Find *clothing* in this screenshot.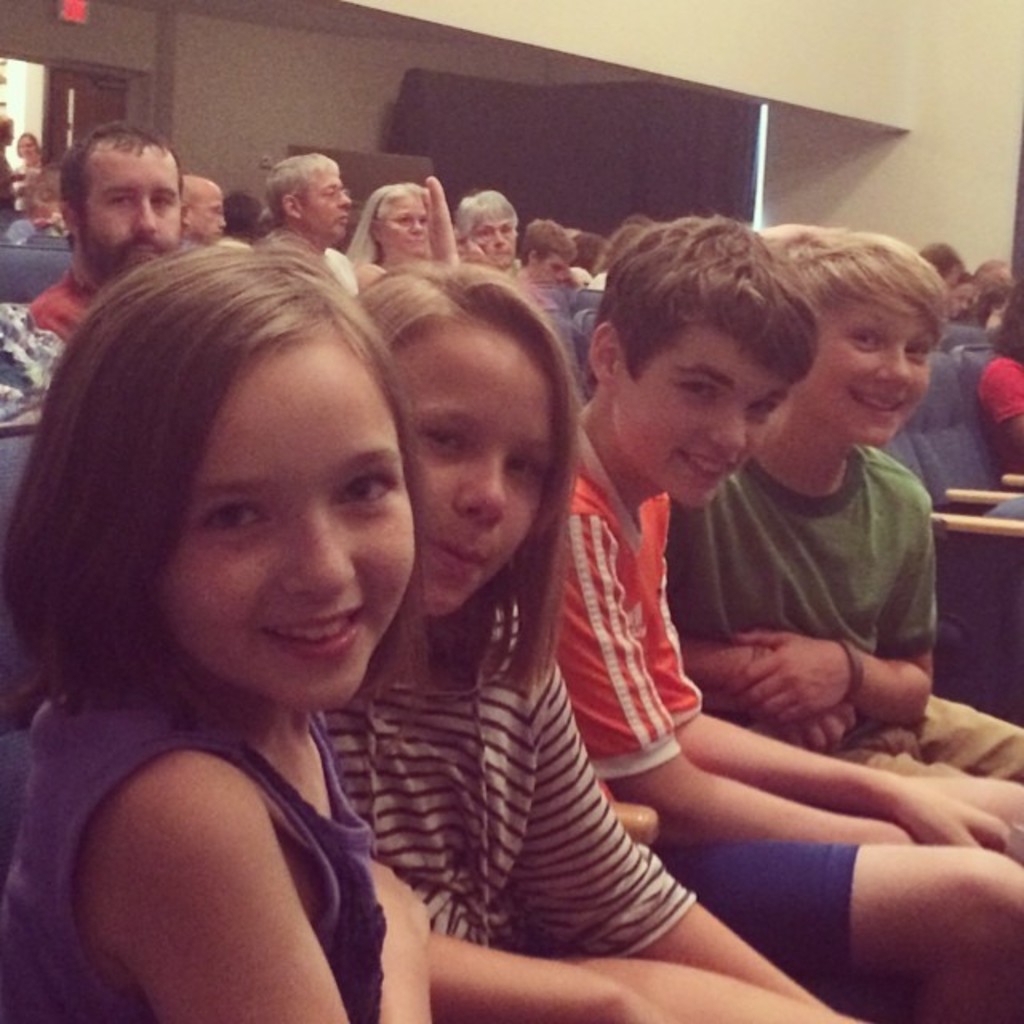
The bounding box for *clothing* is [left=27, top=275, right=109, bottom=358].
